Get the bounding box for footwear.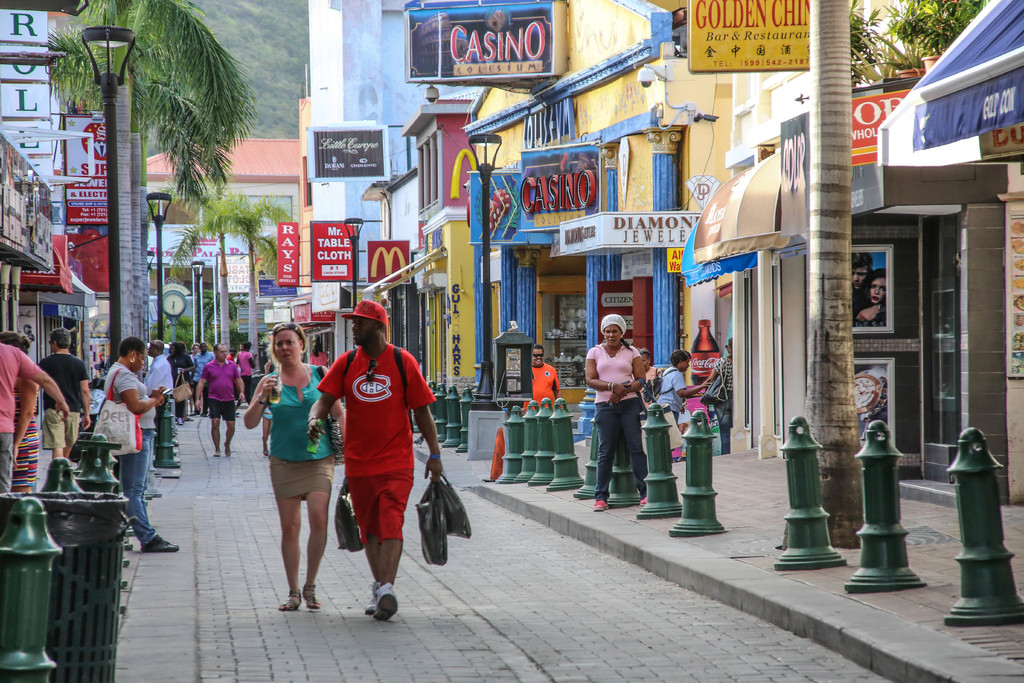
crop(349, 573, 407, 636).
